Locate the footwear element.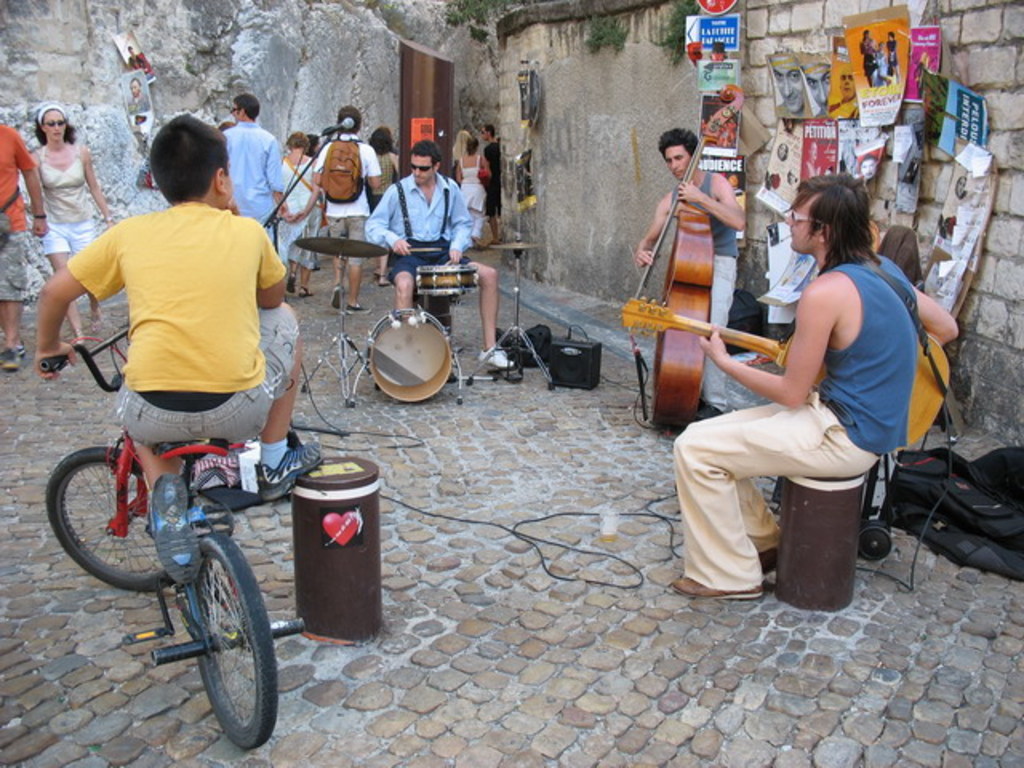
Element bbox: {"left": 478, "top": 344, "right": 514, "bottom": 371}.
